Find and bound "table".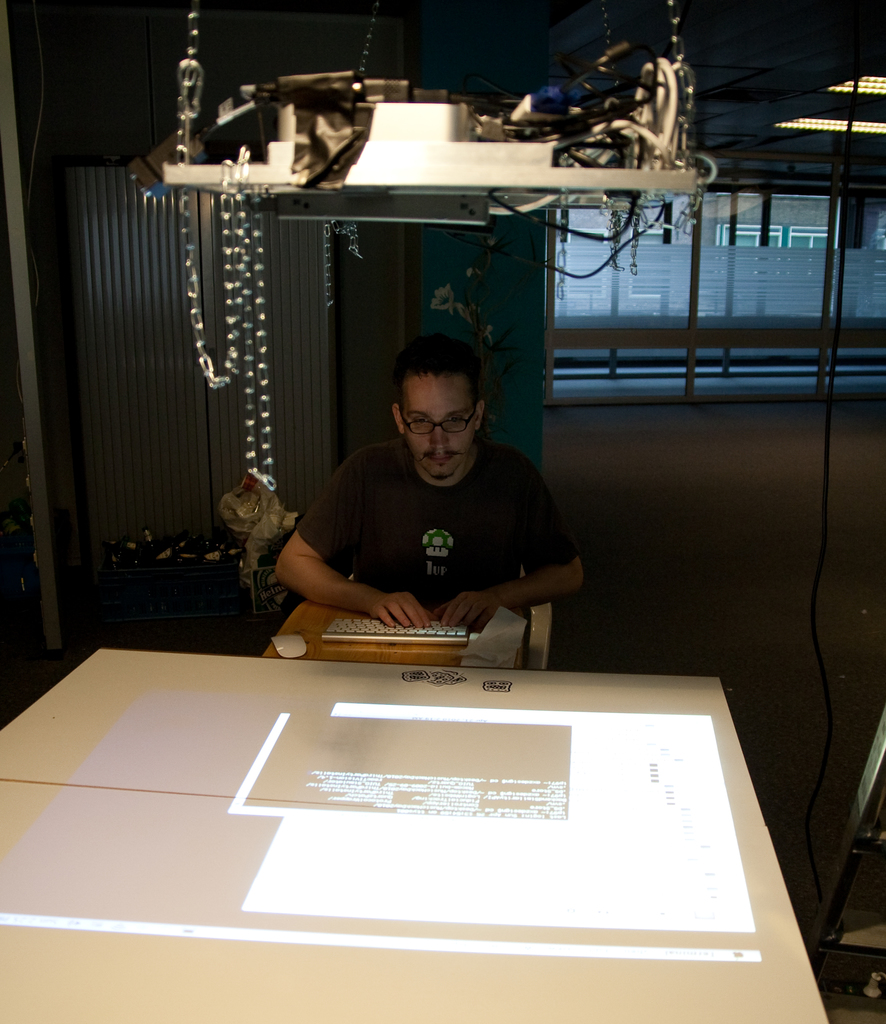
Bound: BBox(8, 598, 856, 1016).
